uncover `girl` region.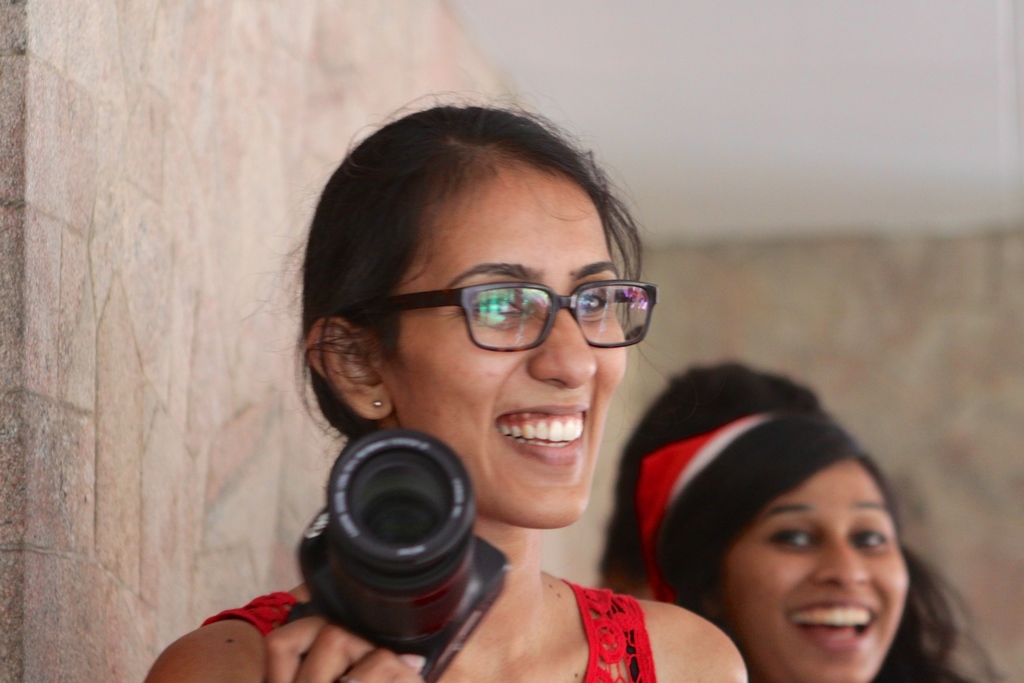
Uncovered: box(138, 90, 739, 682).
